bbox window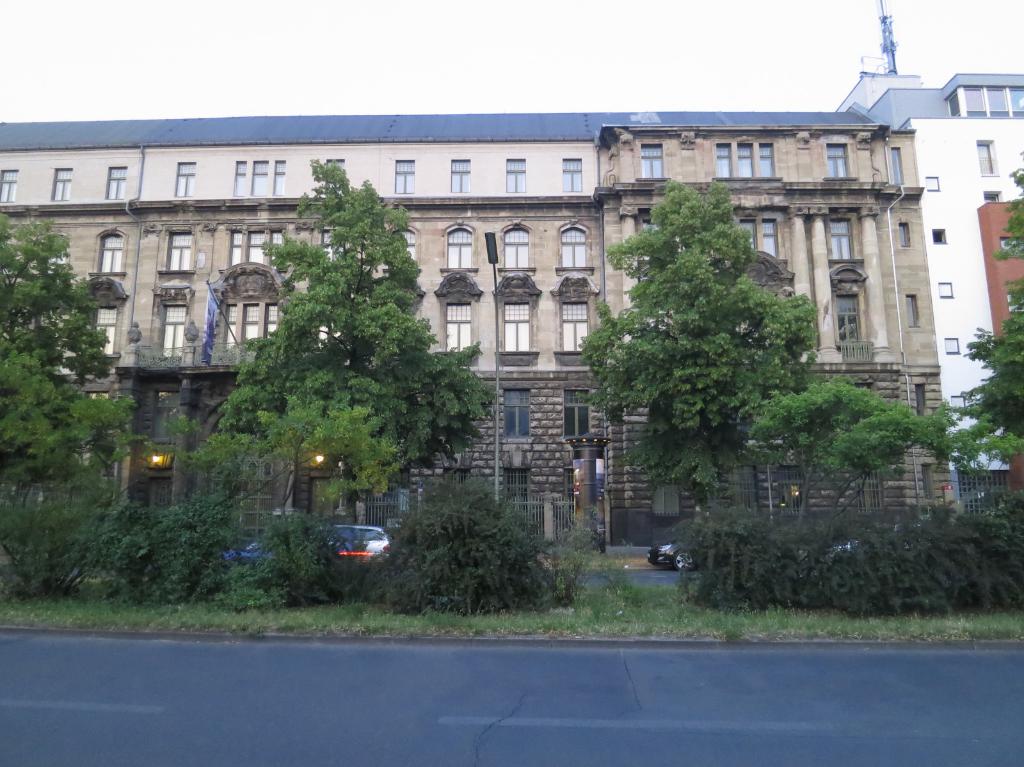
[x1=504, y1=388, x2=529, y2=440]
